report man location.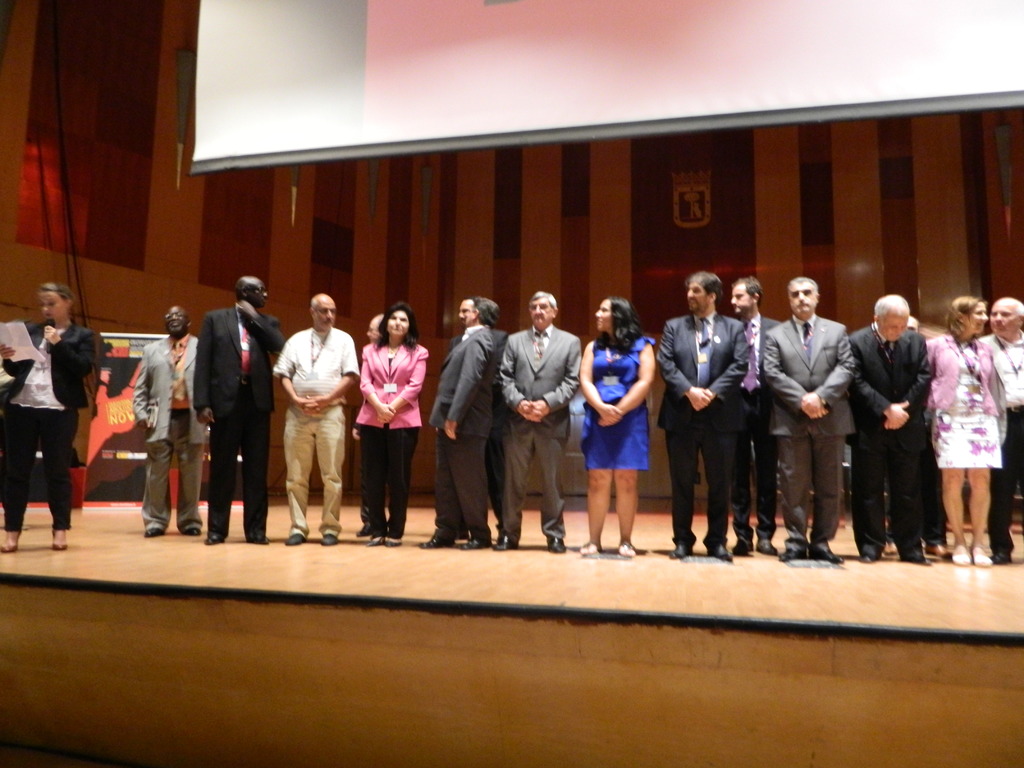
Report: <bbox>419, 298, 497, 547</bbox>.
